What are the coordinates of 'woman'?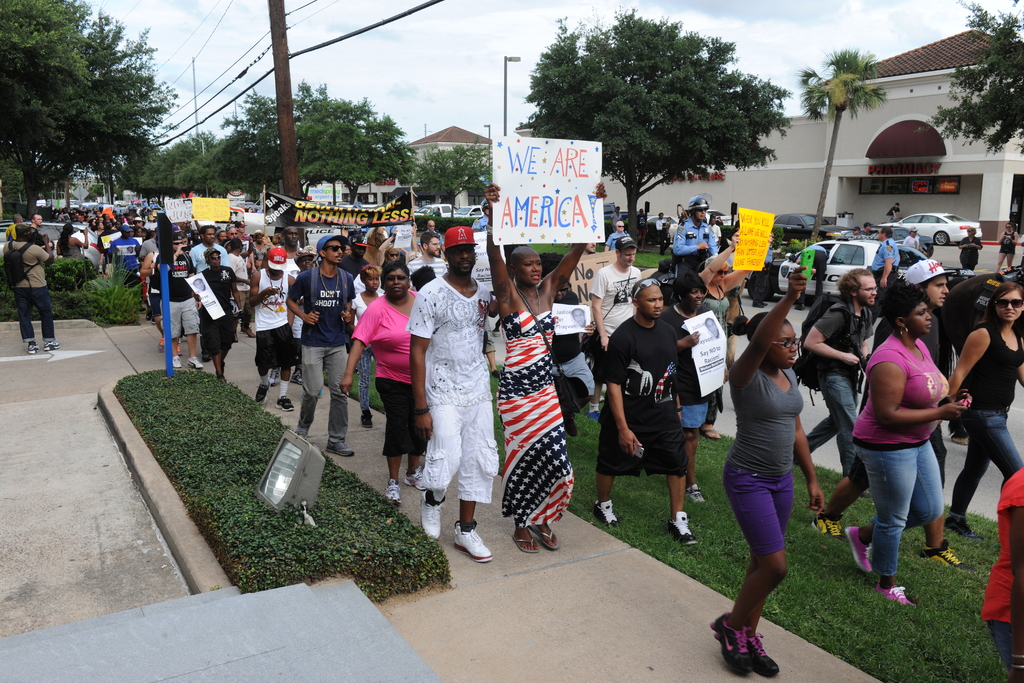
(660, 276, 729, 500).
